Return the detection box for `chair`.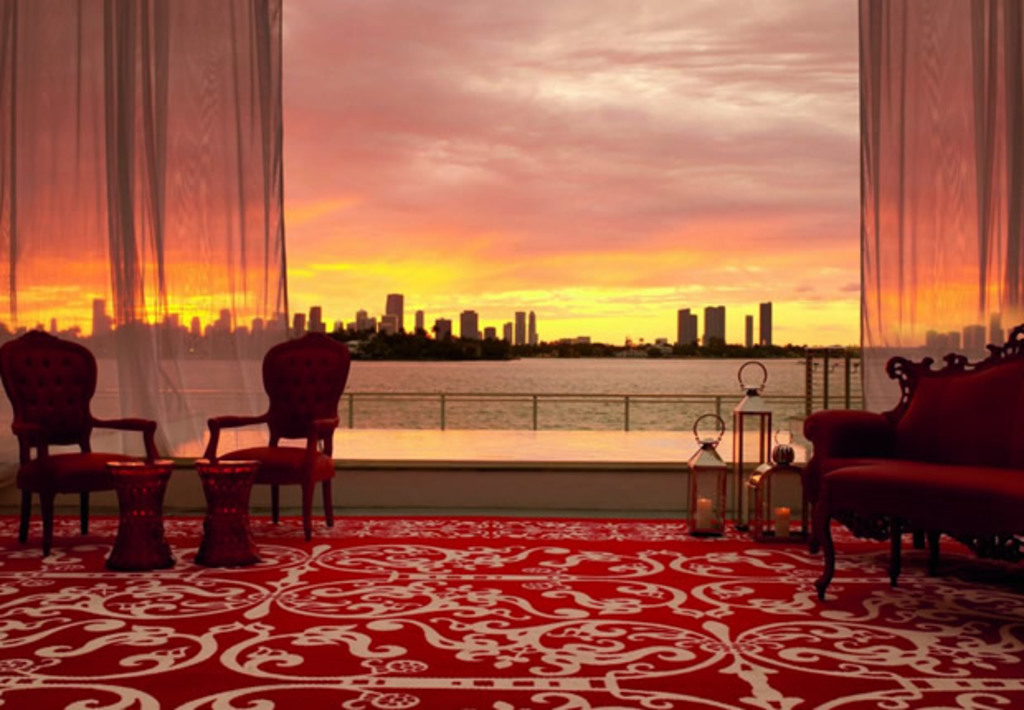
<box>0,329,172,556</box>.
